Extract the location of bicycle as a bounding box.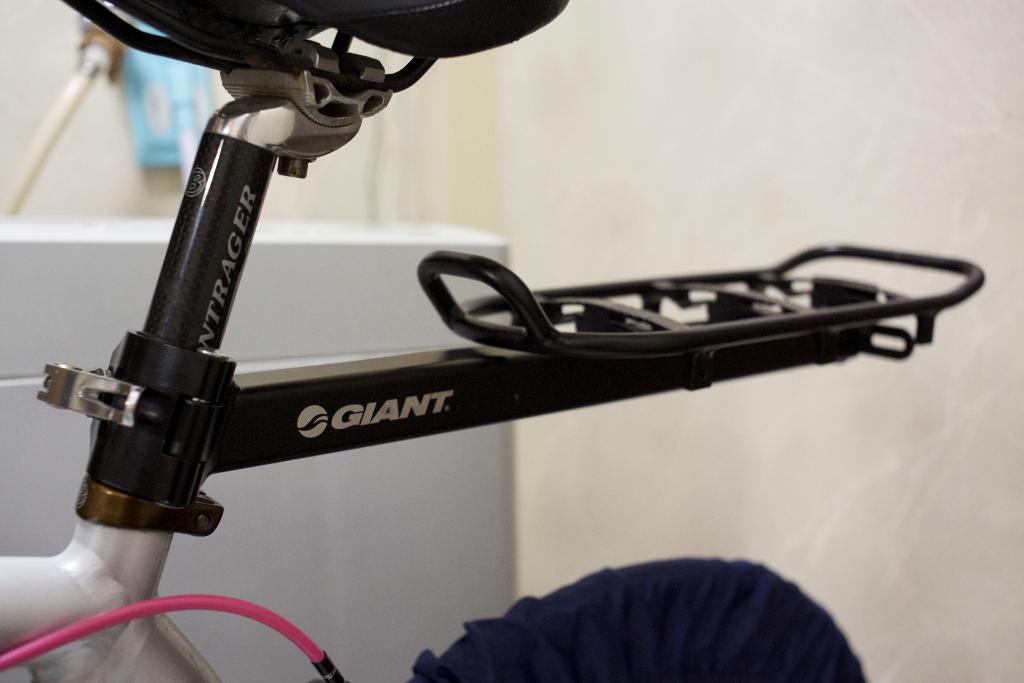
<region>0, 0, 986, 682</region>.
